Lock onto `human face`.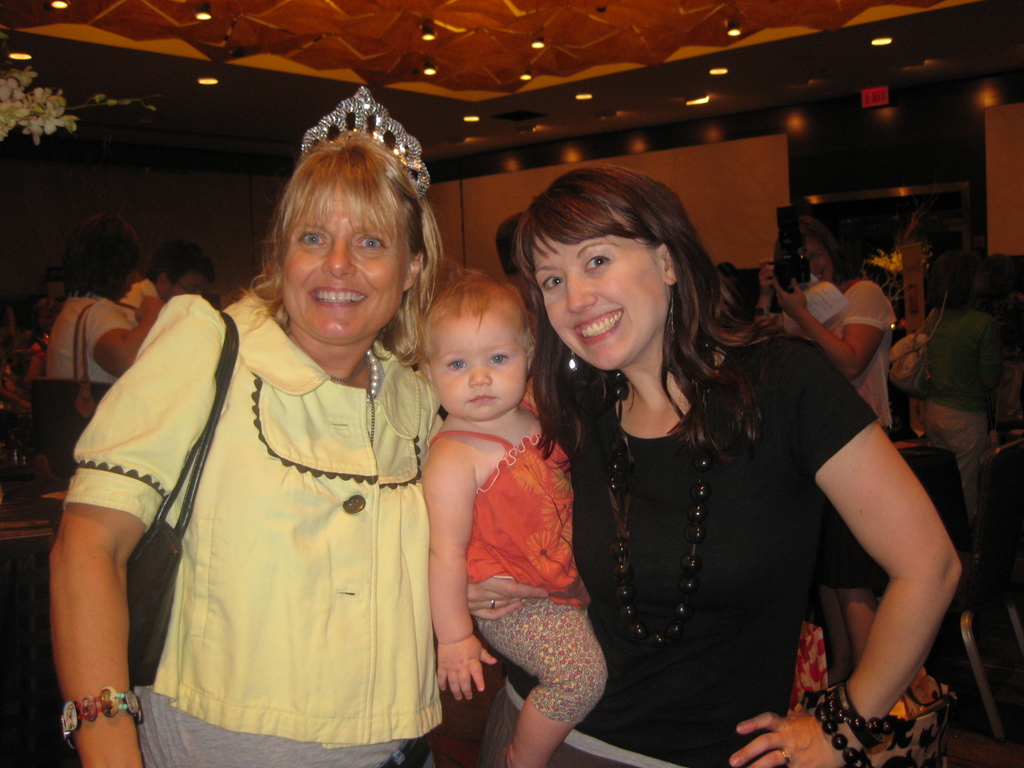
Locked: (532, 229, 663, 376).
